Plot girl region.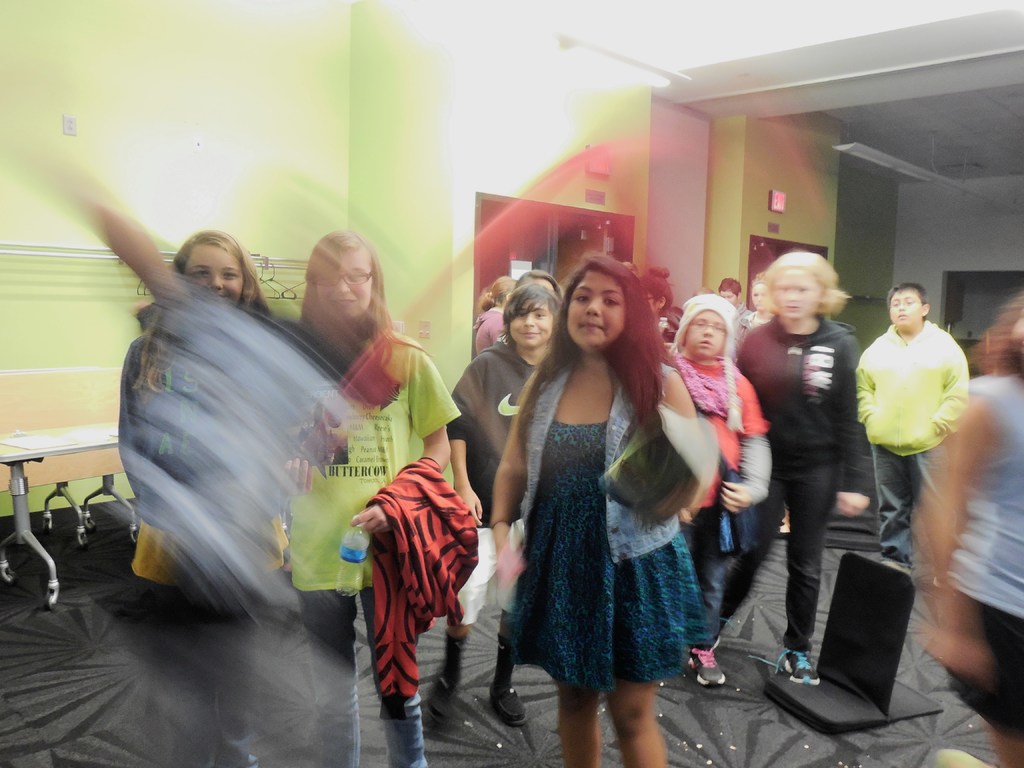
Plotted at 514,262,573,301.
